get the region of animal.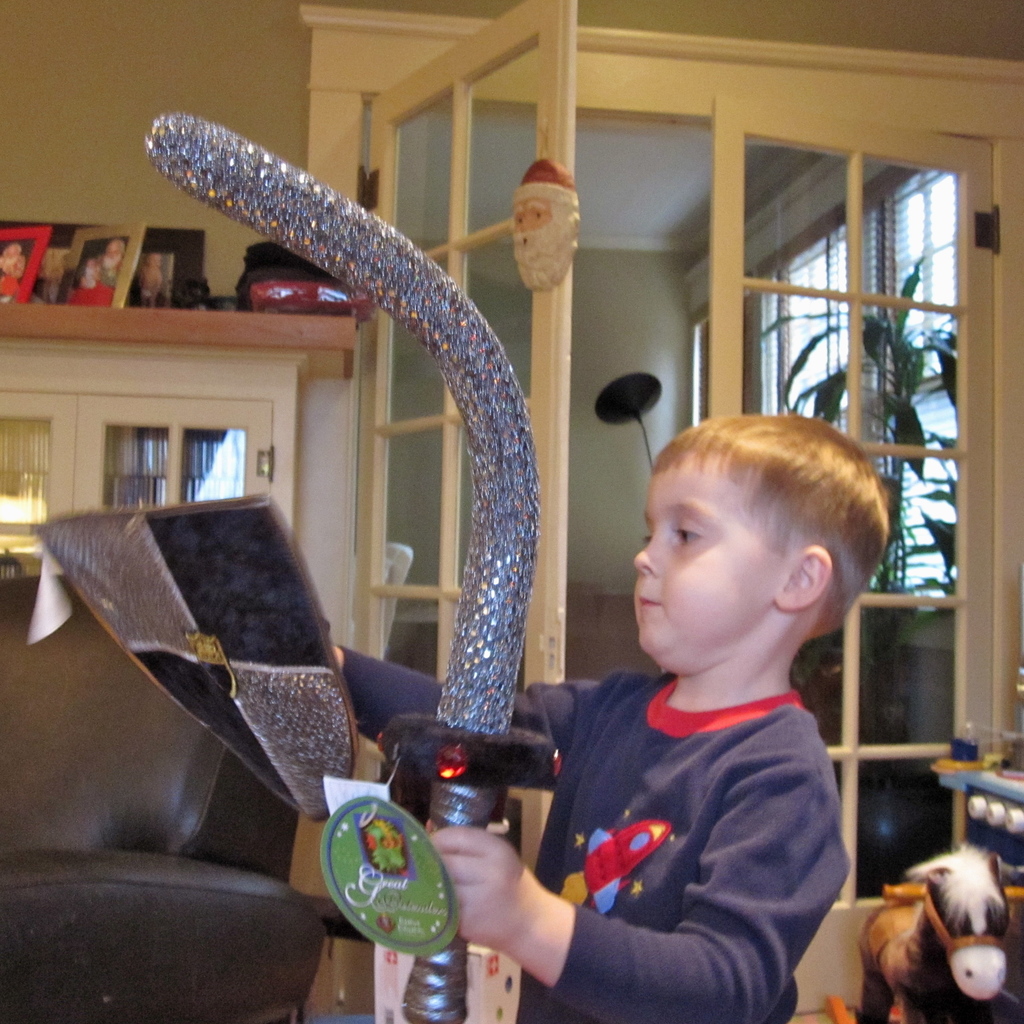
(851,836,1012,1023).
